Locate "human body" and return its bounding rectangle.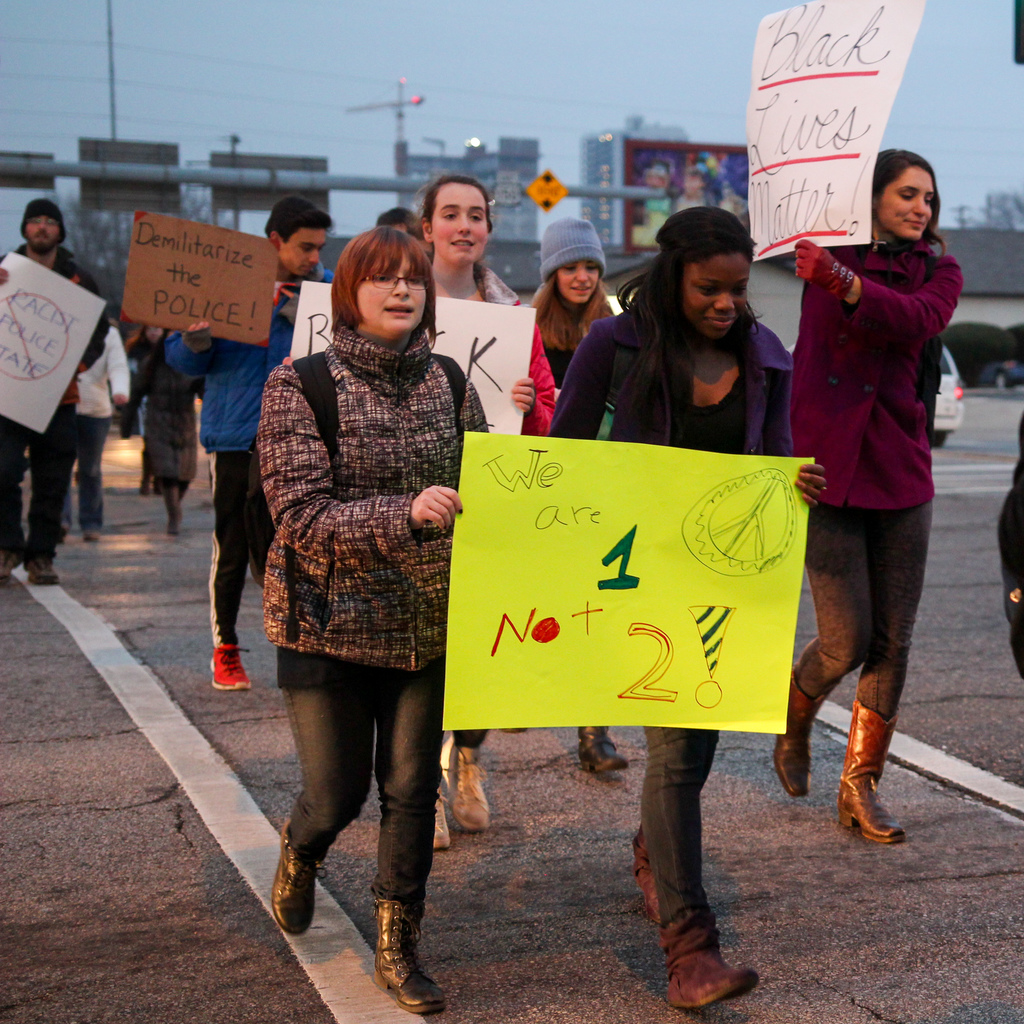
box(410, 161, 533, 852).
